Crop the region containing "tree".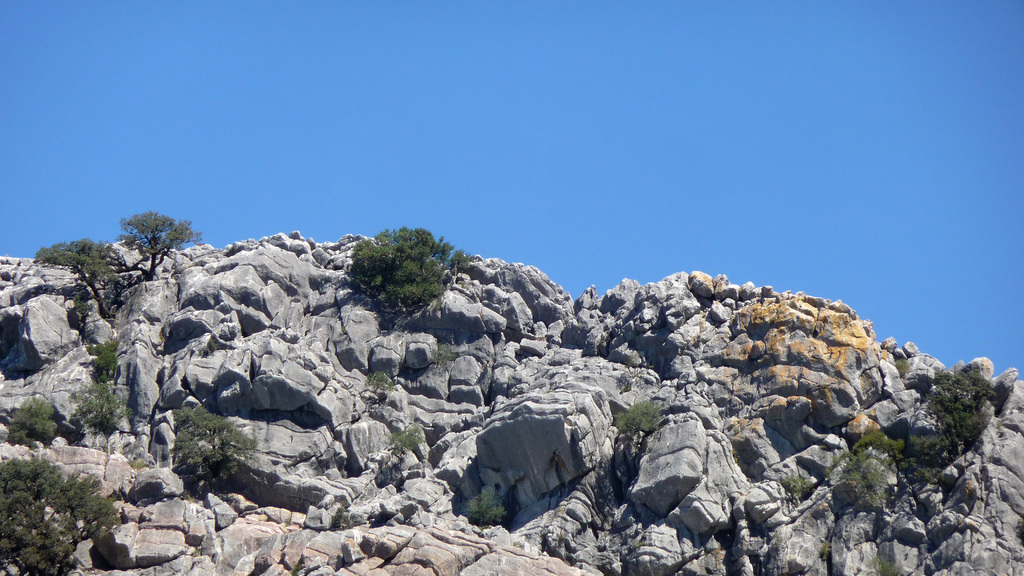
Crop region: (337, 218, 470, 330).
